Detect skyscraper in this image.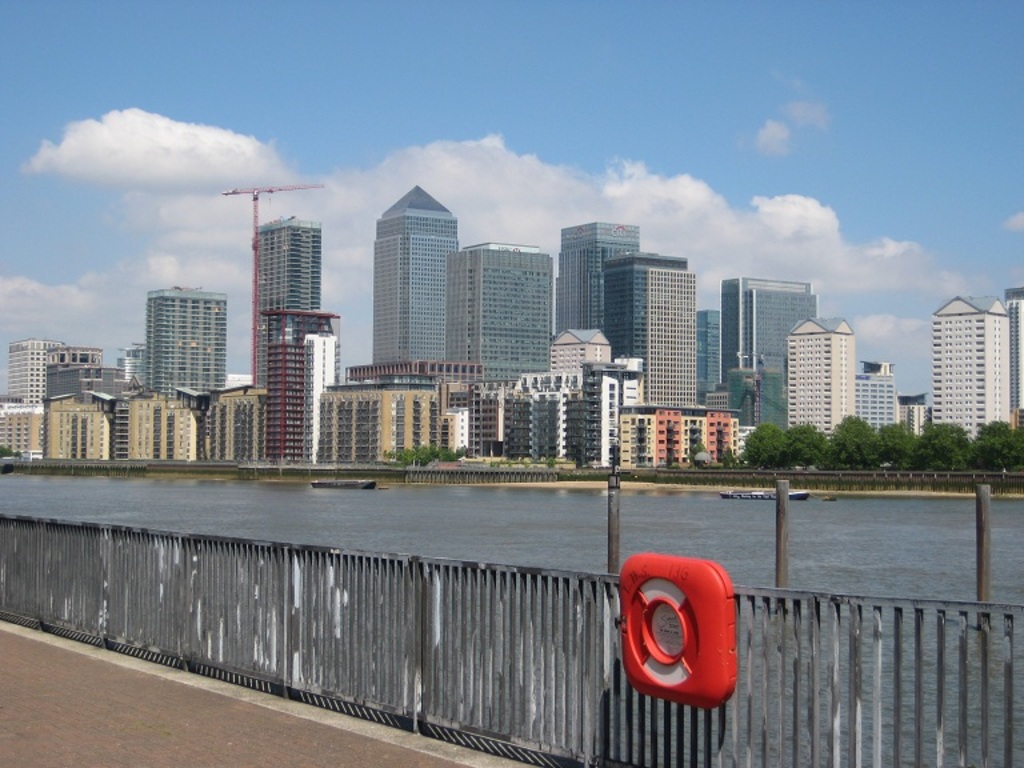
Detection: box(3, 407, 57, 453).
